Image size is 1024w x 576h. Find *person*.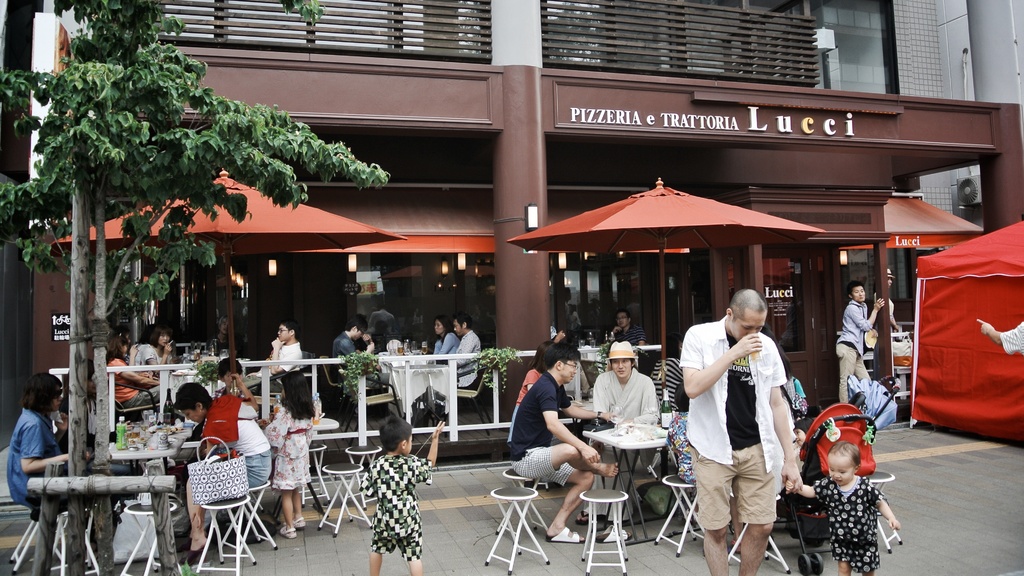
Rect(104, 335, 168, 407).
